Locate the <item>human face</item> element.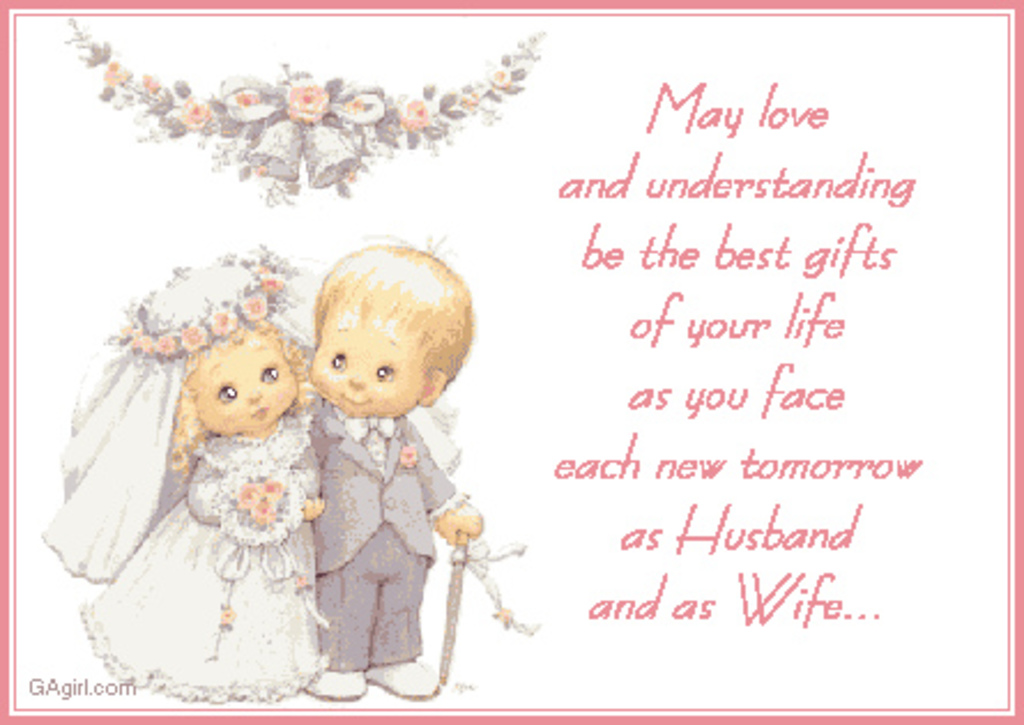
Element bbox: rect(311, 302, 426, 412).
